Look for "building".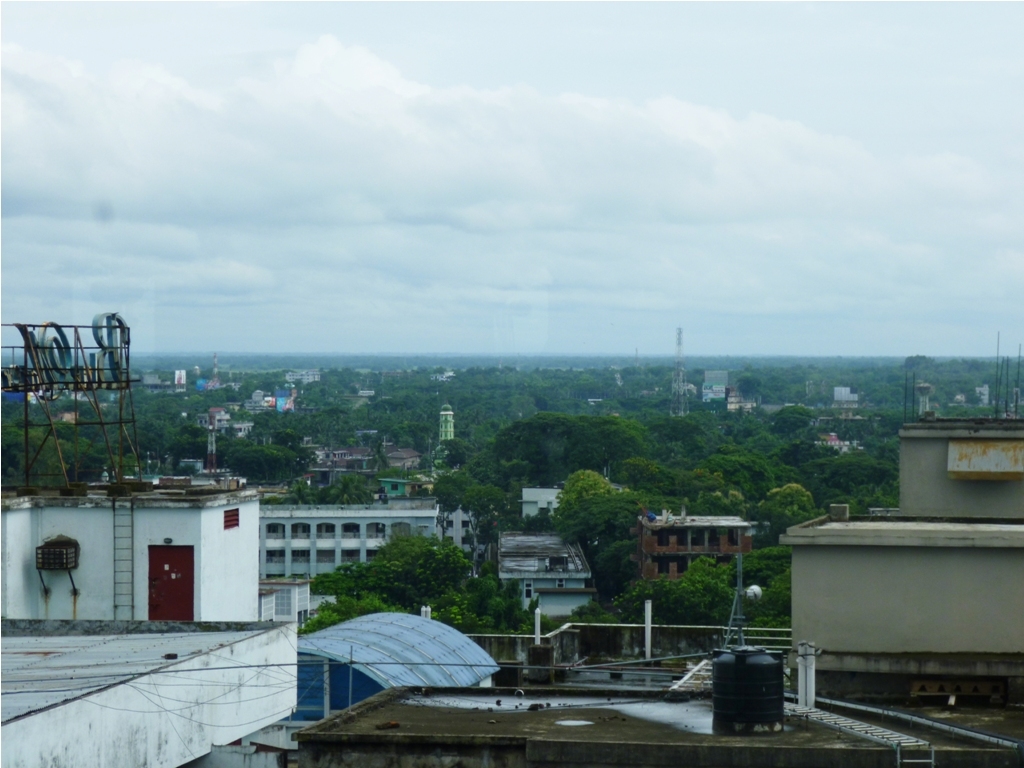
Found: bbox(499, 527, 595, 608).
